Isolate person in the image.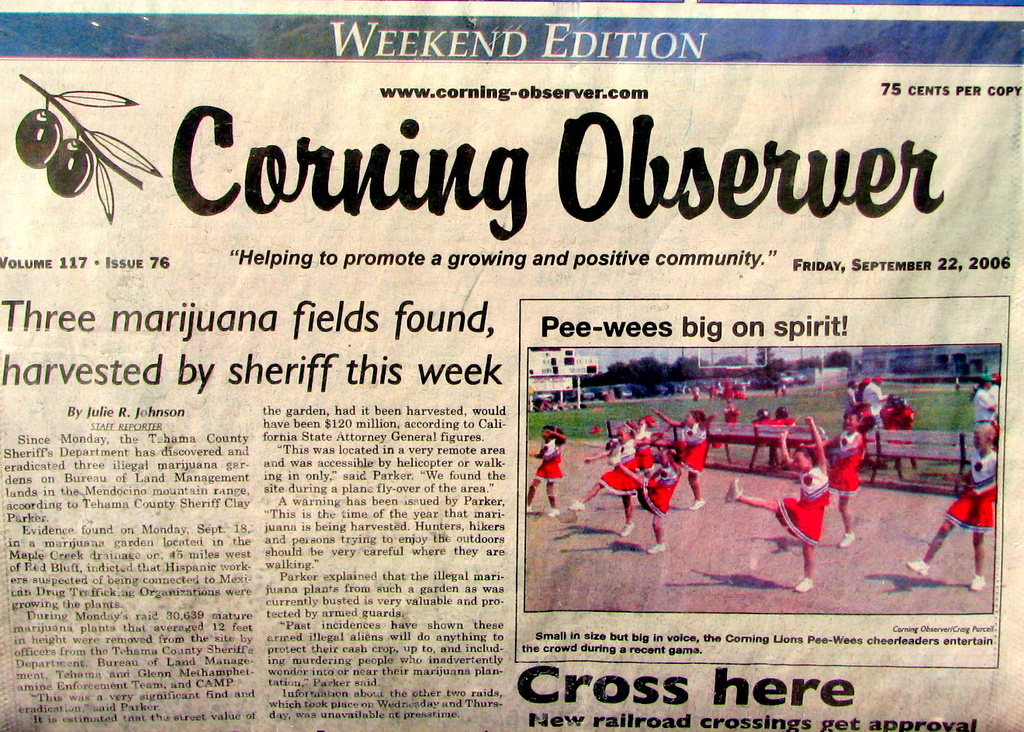
Isolated region: x1=597 y1=436 x2=690 y2=541.
